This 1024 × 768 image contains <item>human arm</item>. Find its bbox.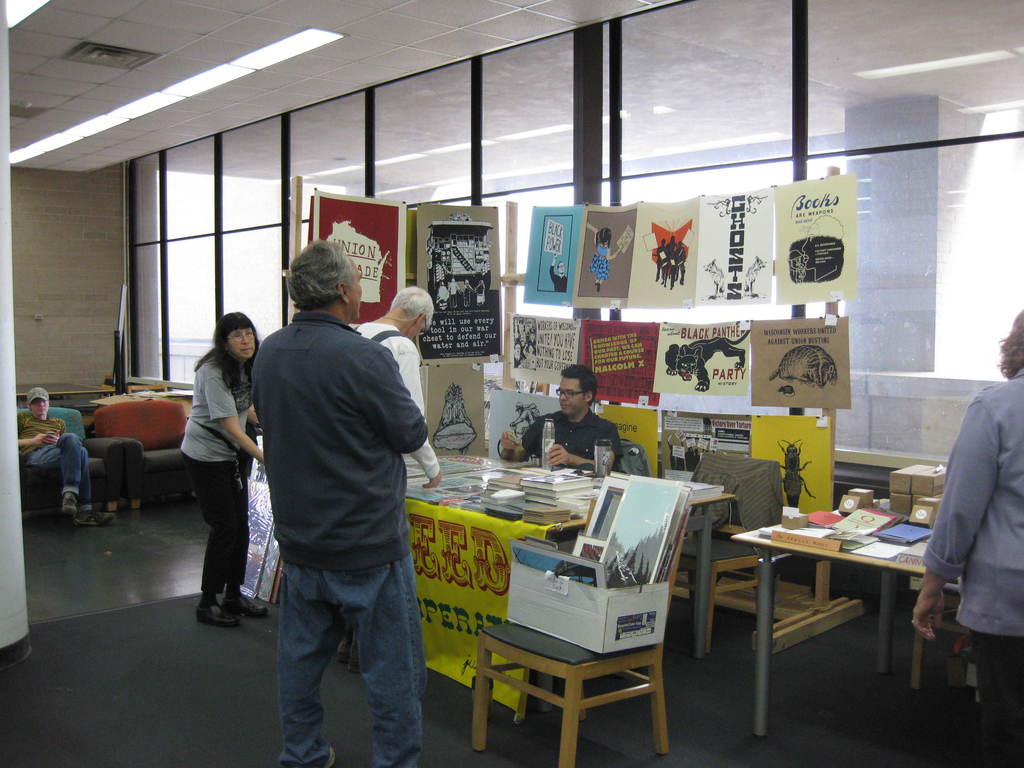
select_region(500, 415, 549, 463).
